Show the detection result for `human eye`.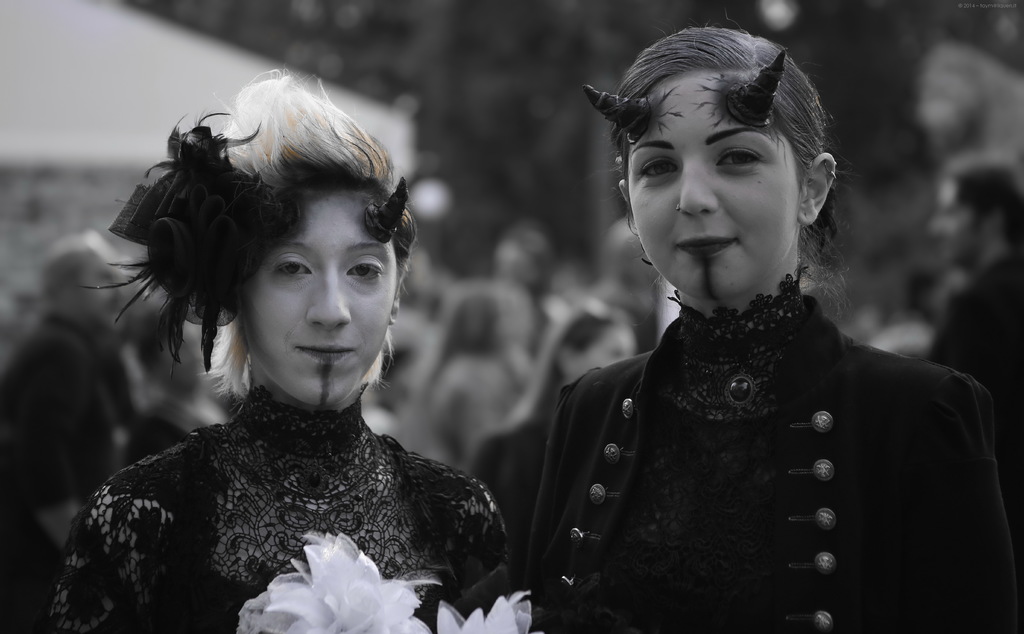
275, 259, 314, 280.
